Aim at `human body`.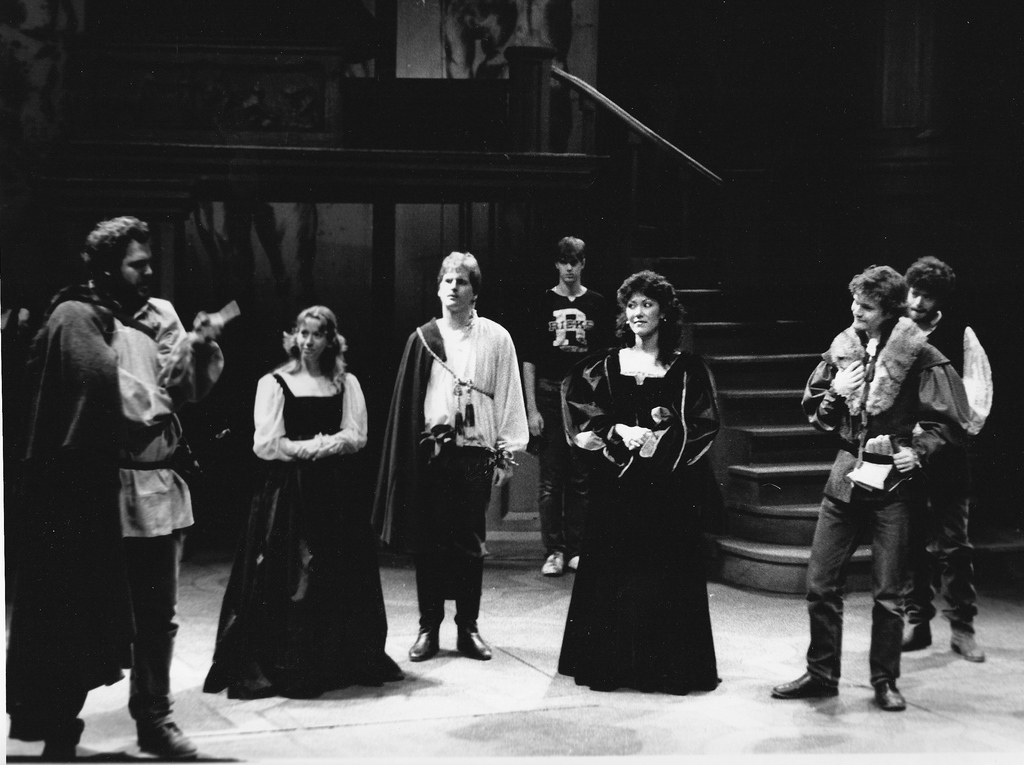
Aimed at bbox=[203, 356, 403, 703].
